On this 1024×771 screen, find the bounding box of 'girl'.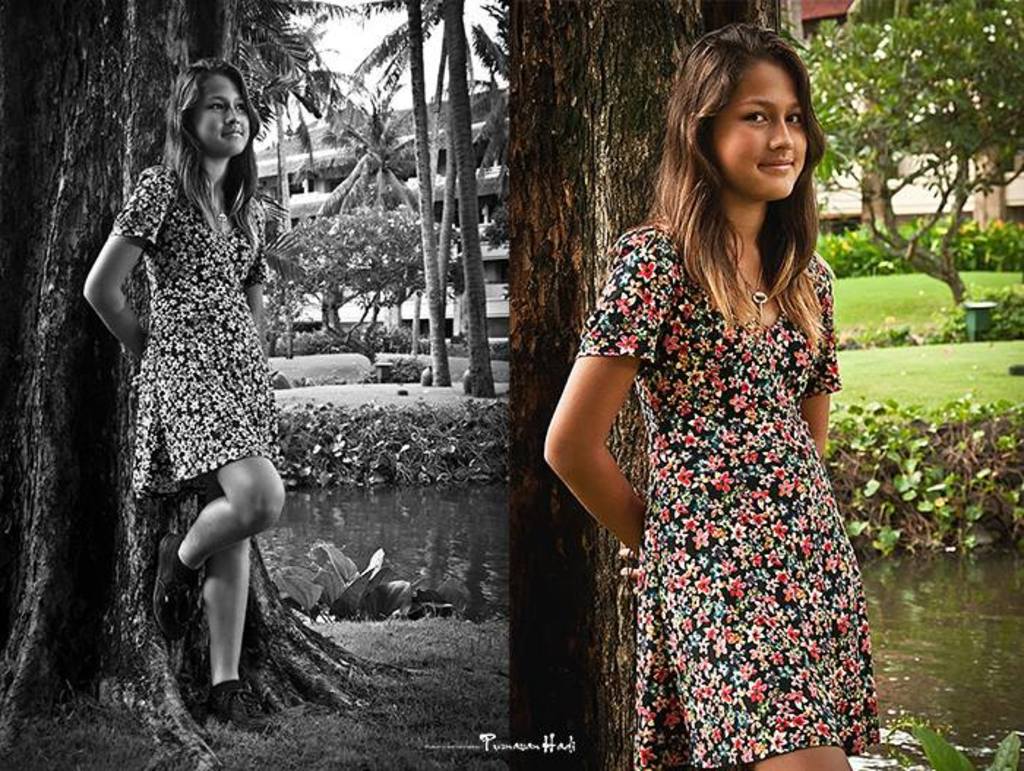
Bounding box: <bbox>85, 60, 287, 737</bbox>.
